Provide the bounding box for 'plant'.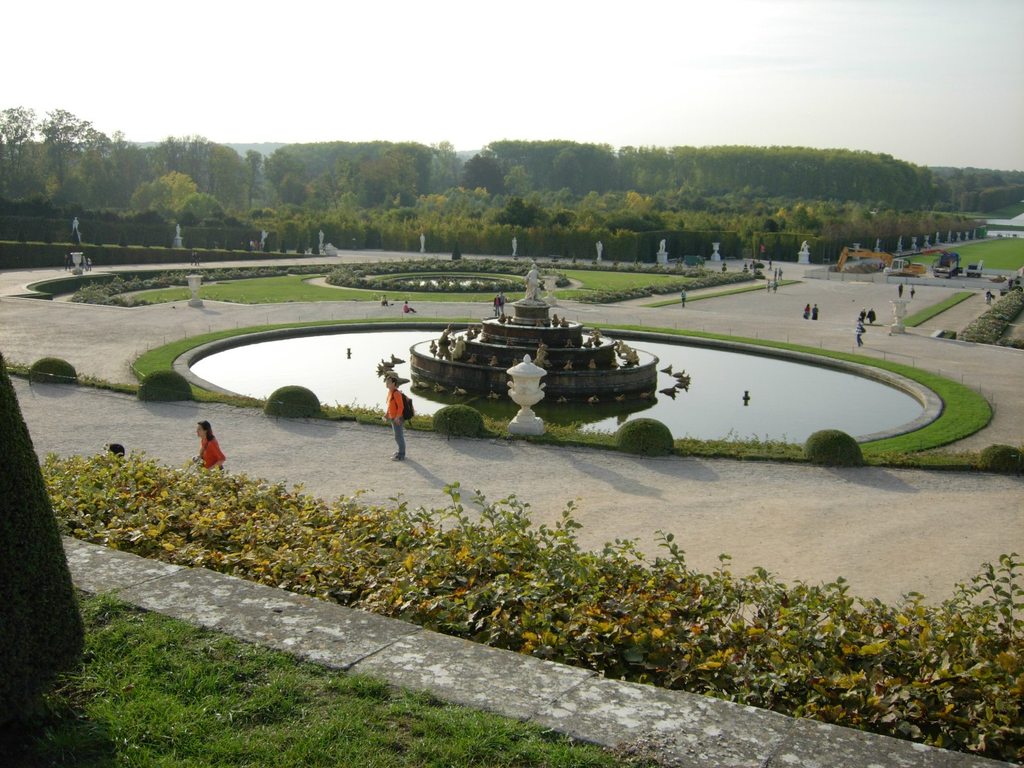
<box>0,349,139,397</box>.
